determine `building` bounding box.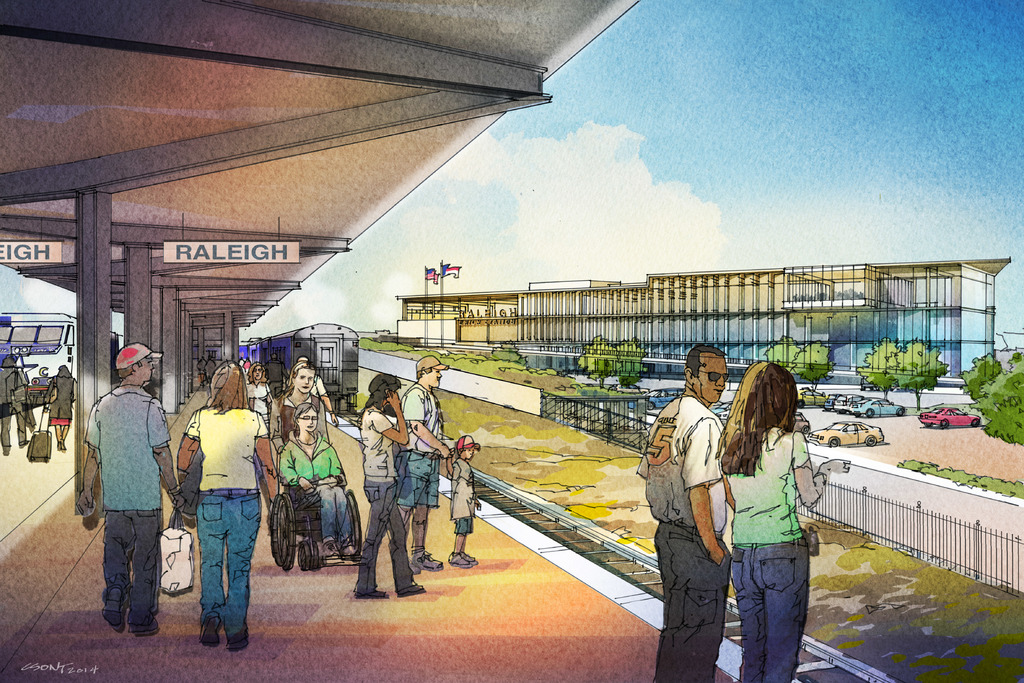
Determined: bbox(397, 256, 1012, 383).
